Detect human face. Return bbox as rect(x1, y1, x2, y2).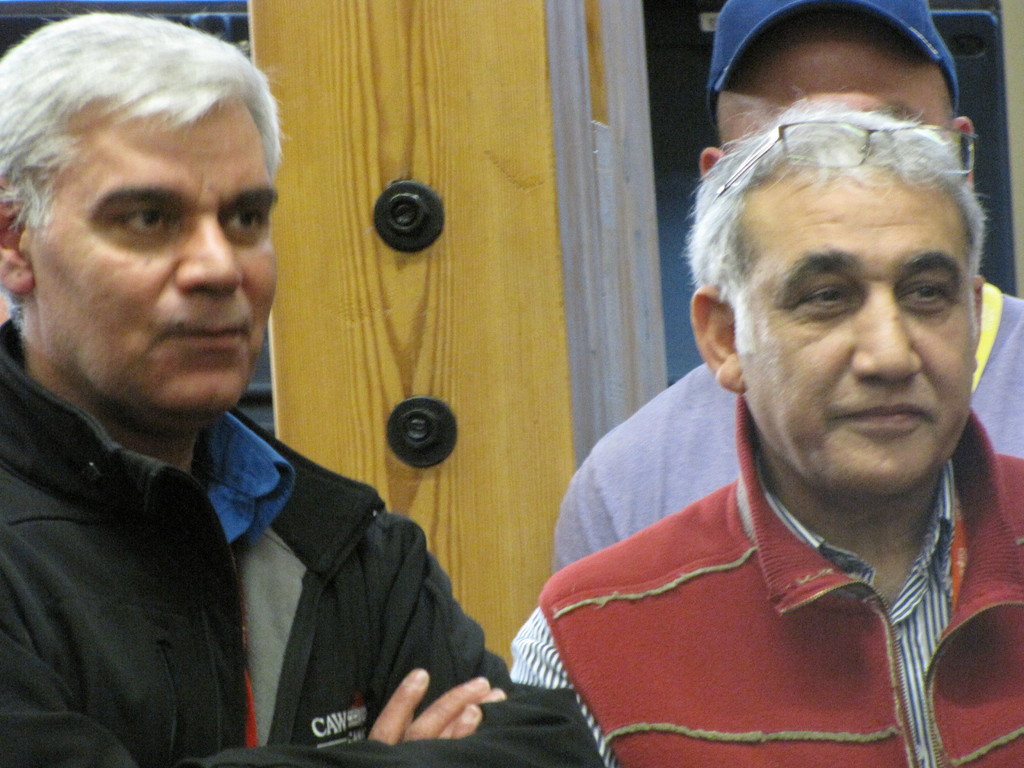
rect(717, 6, 956, 150).
